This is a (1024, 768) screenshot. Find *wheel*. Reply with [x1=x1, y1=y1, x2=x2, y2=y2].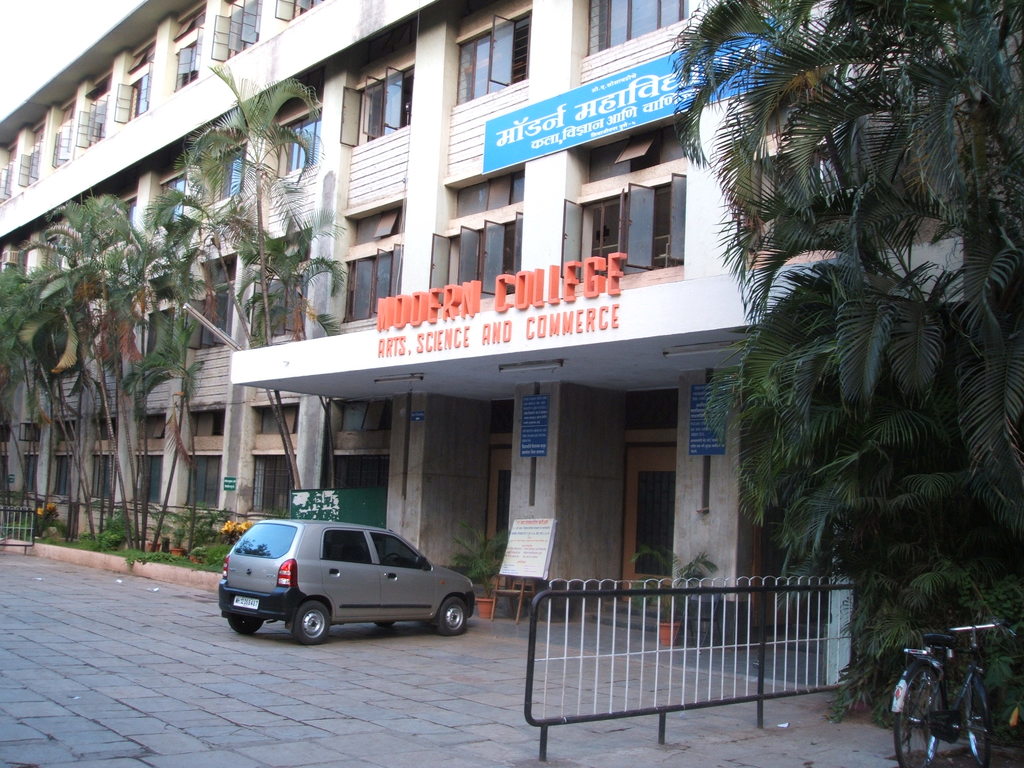
[x1=438, y1=593, x2=467, y2=633].
